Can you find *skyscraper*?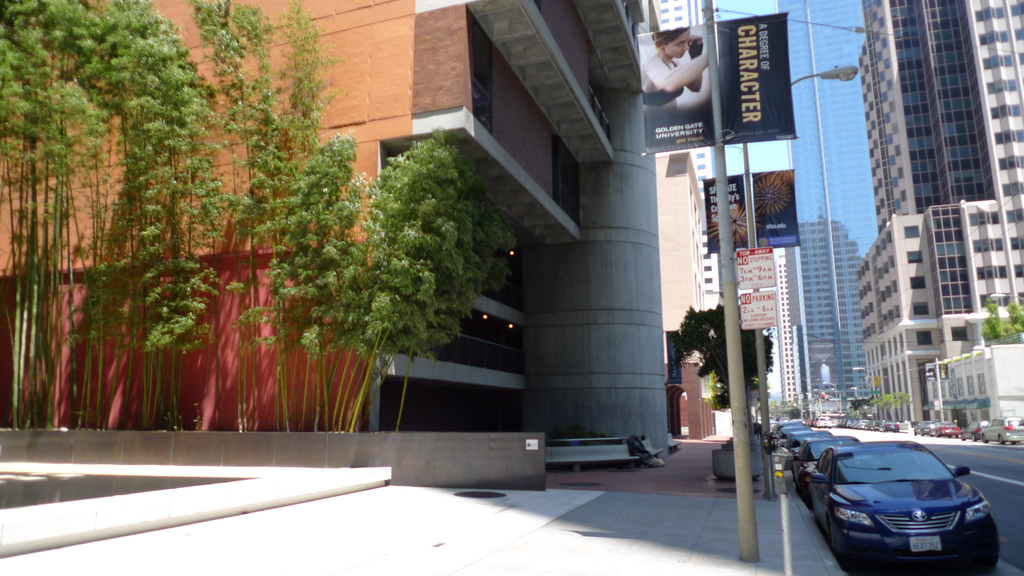
Yes, bounding box: pyautogui.locateOnScreen(780, 0, 881, 414).
